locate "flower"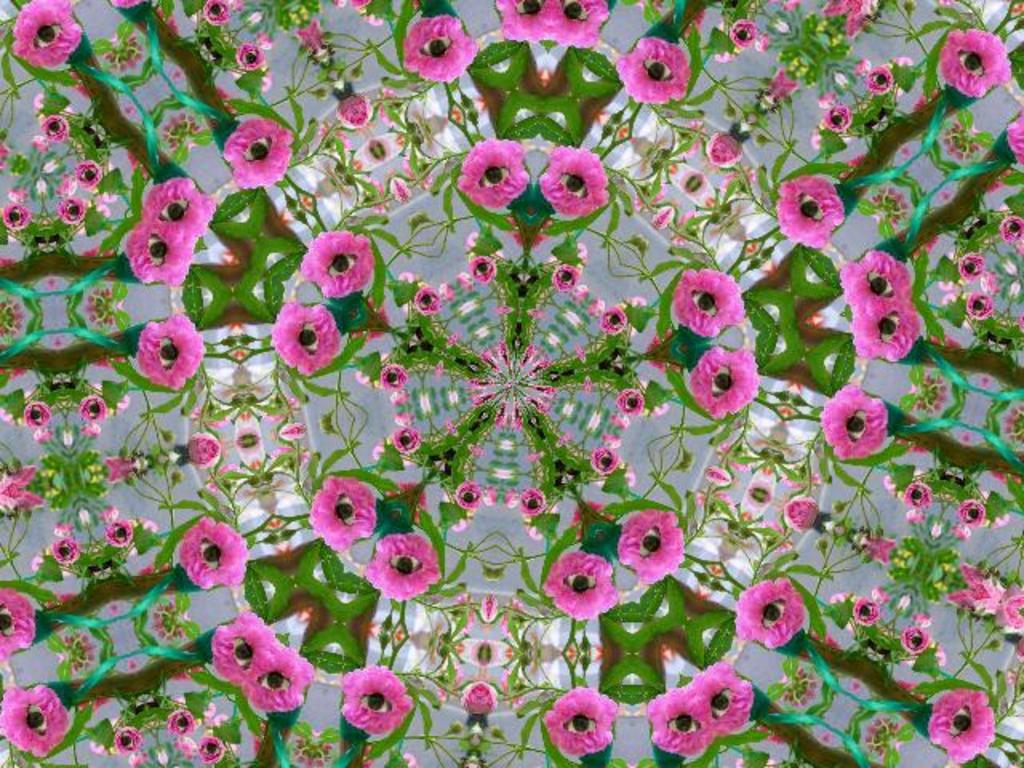
region(46, 536, 77, 565)
